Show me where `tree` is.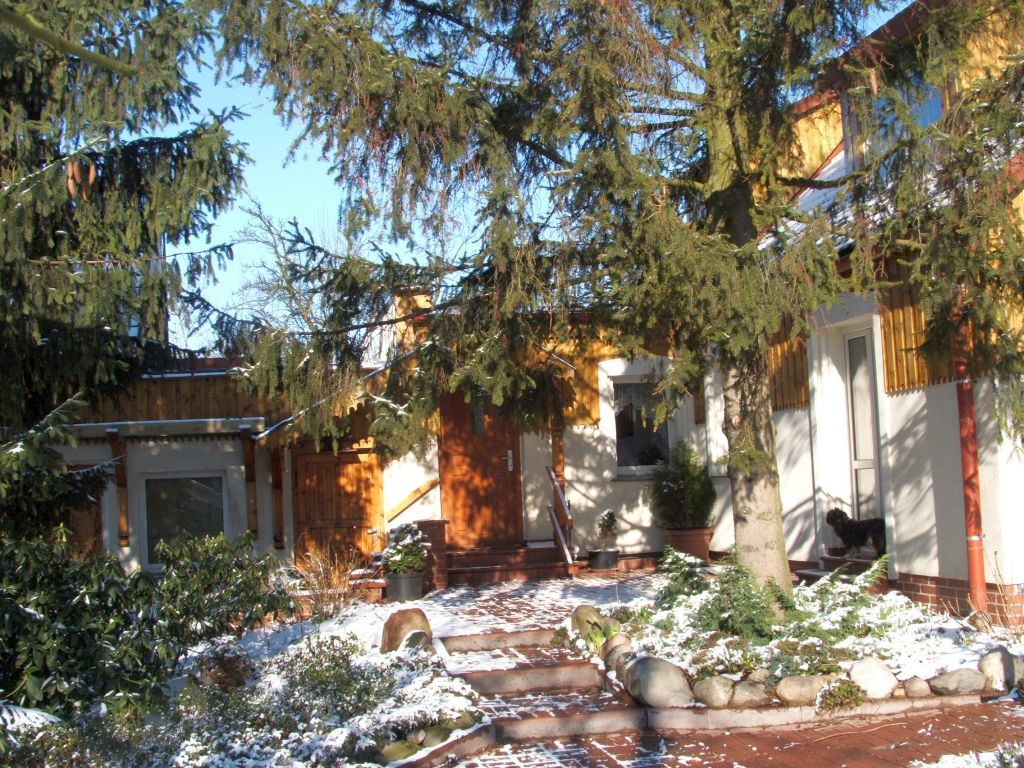
`tree` is at (167, 0, 1023, 612).
